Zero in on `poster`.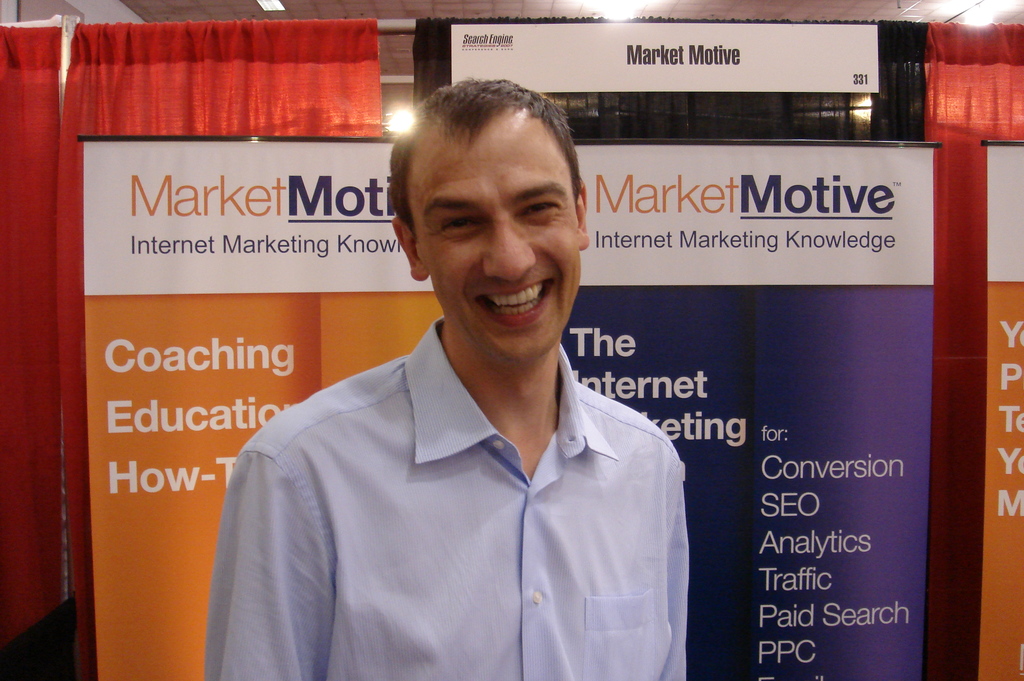
Zeroed in: box(86, 143, 444, 680).
